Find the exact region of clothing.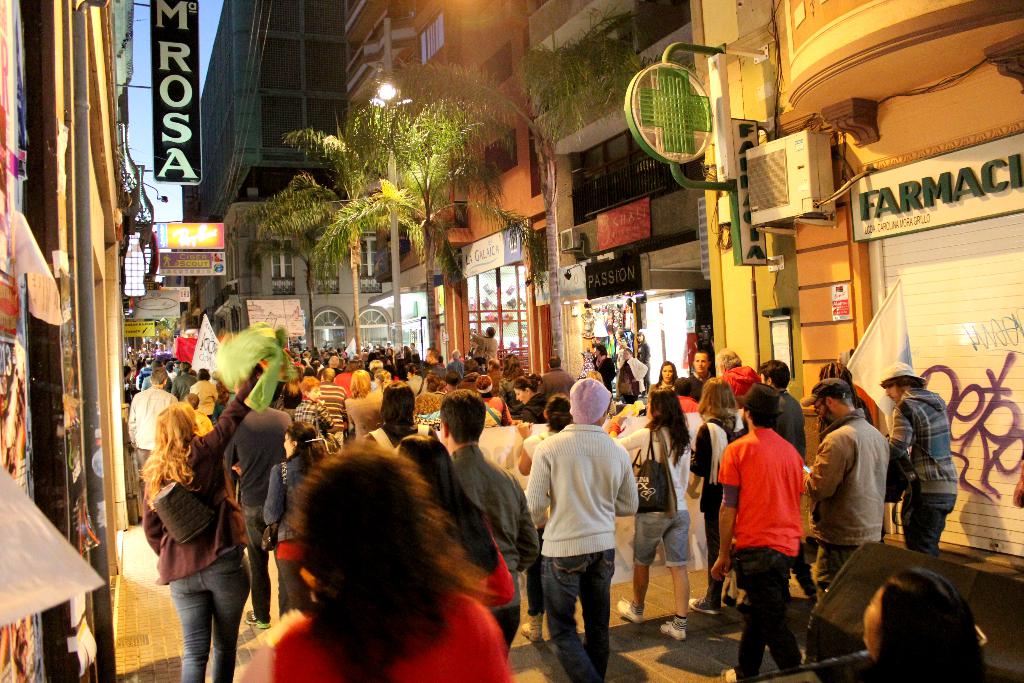
Exact region: left=460, top=438, right=524, bottom=578.
